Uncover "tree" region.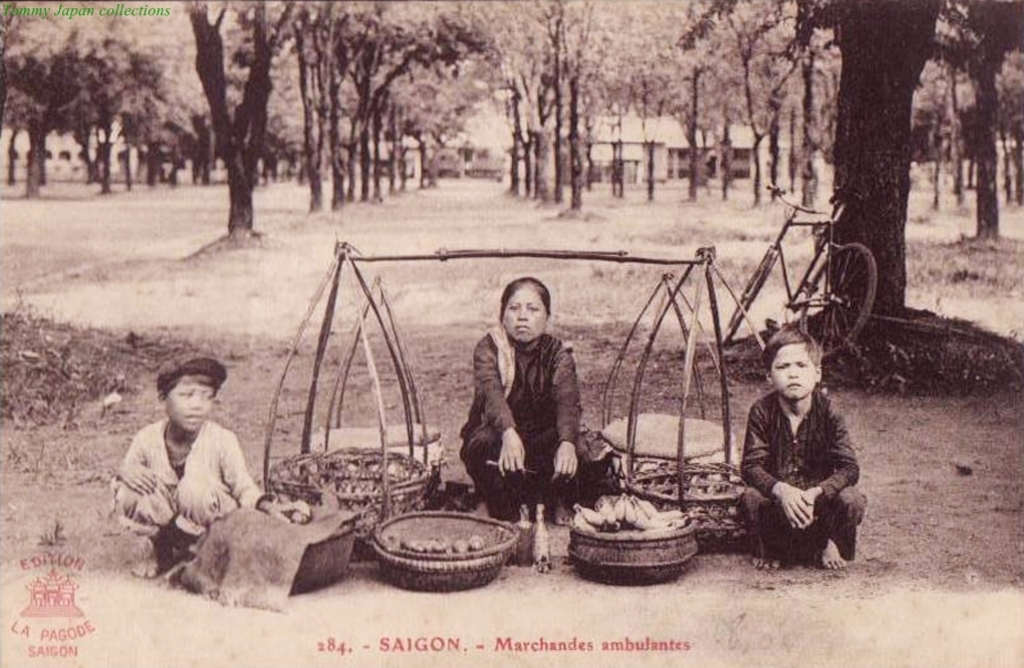
Uncovered: crop(78, 0, 165, 190).
